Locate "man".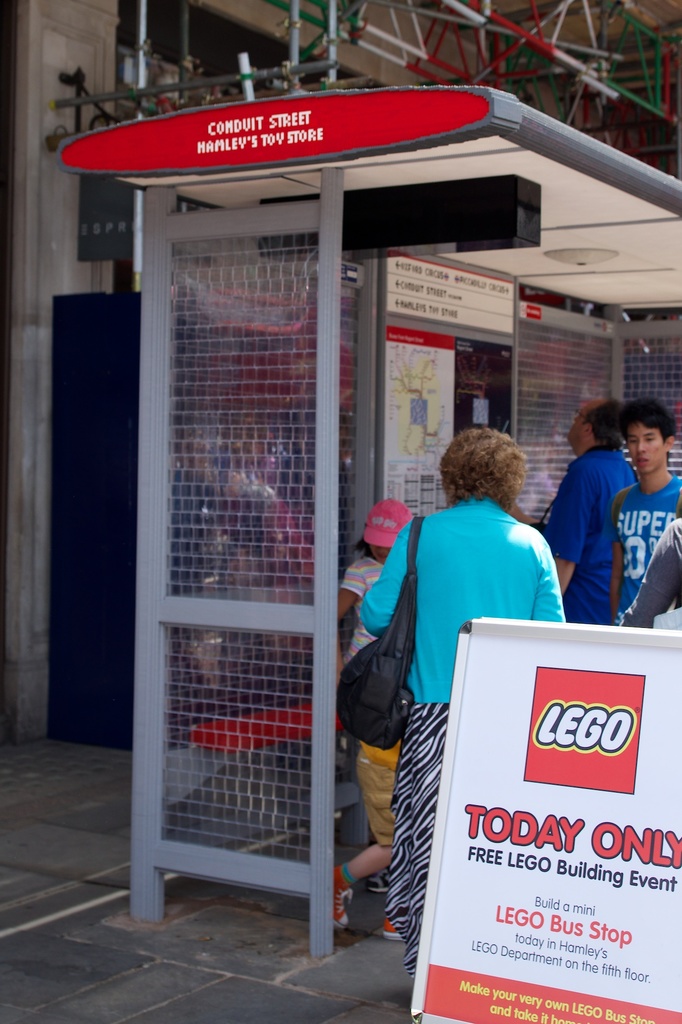
Bounding box: bbox=(606, 392, 681, 620).
